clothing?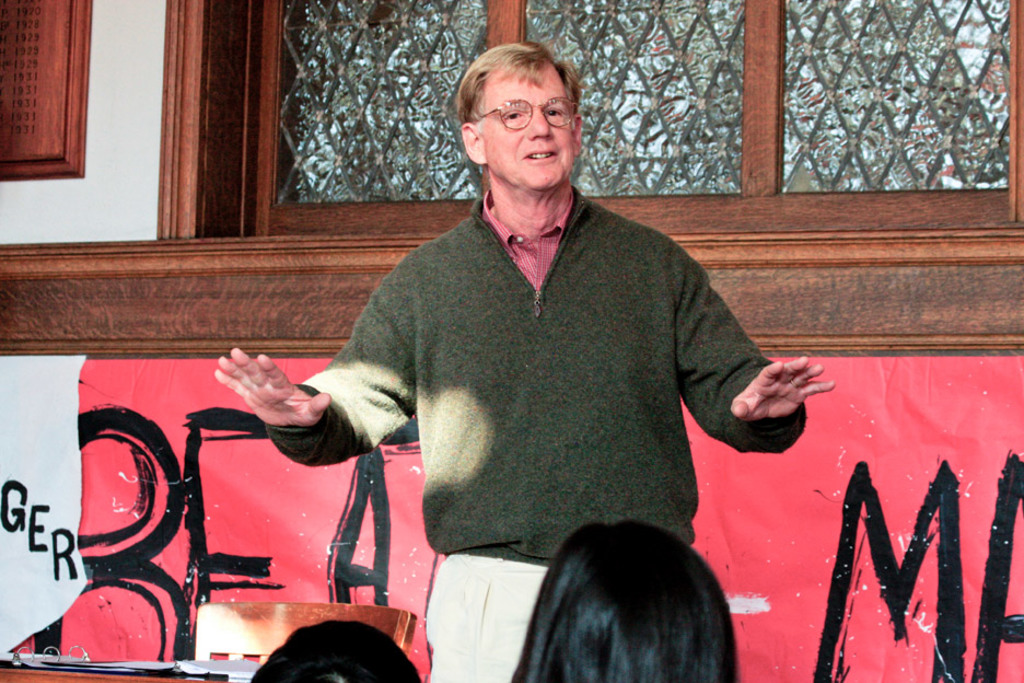
[x1=311, y1=150, x2=800, y2=639]
